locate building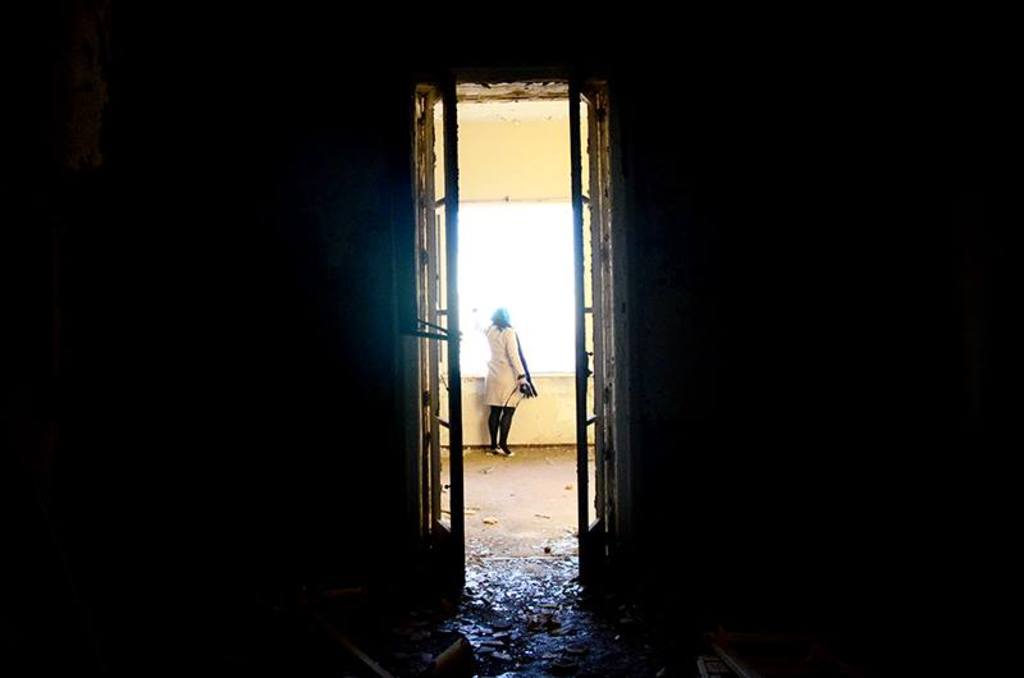
l=0, t=0, r=1023, b=677
